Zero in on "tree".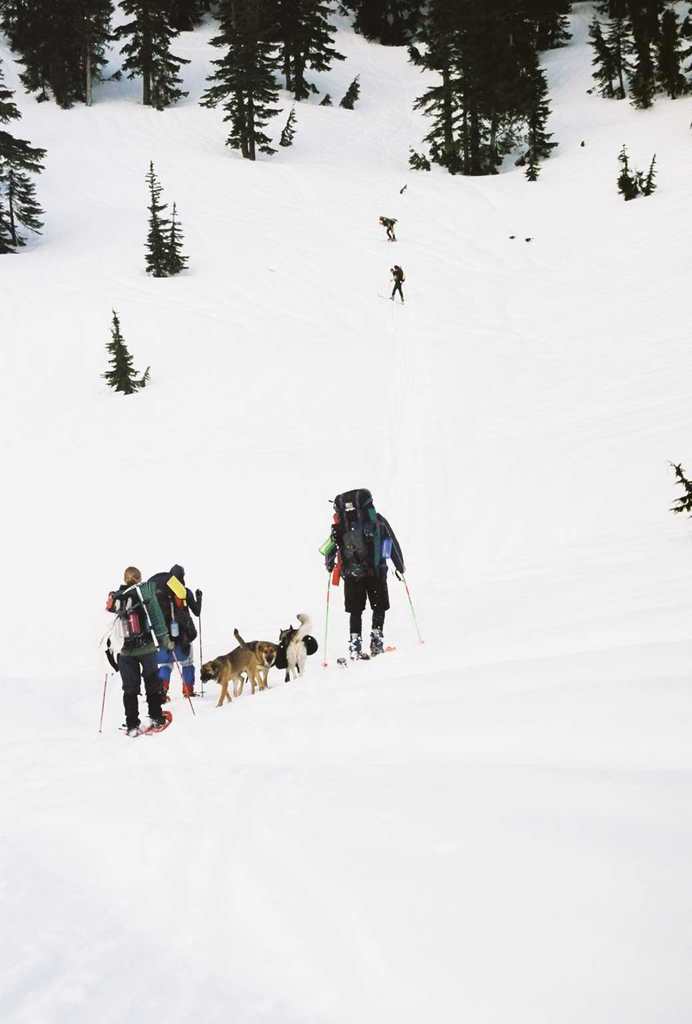
Zeroed in: region(576, 0, 691, 104).
